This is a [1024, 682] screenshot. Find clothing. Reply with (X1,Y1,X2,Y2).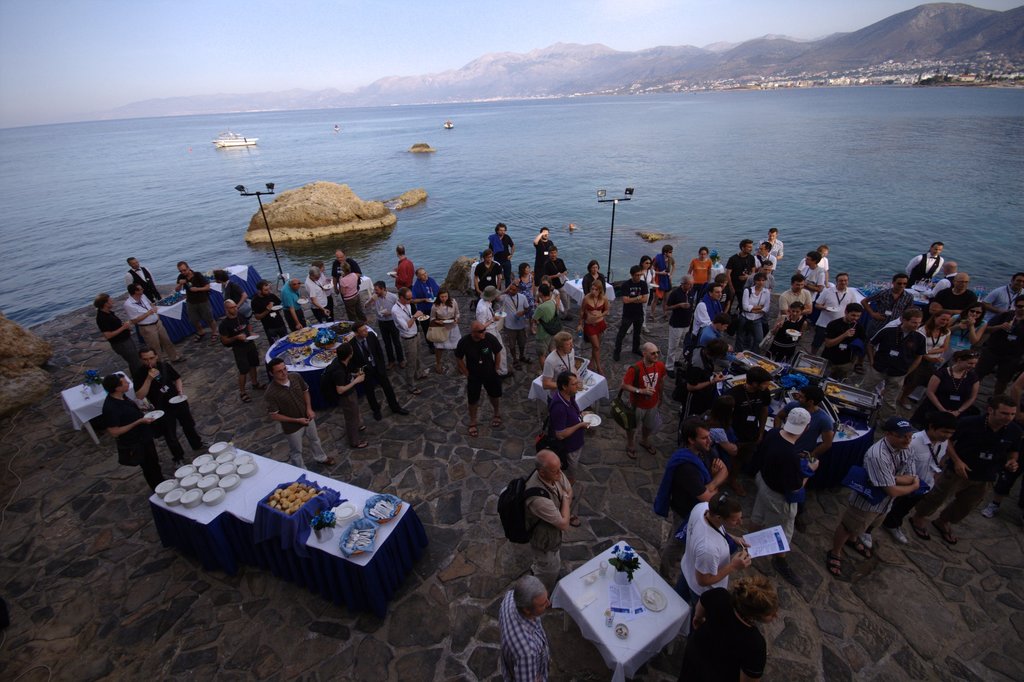
(617,277,651,351).
